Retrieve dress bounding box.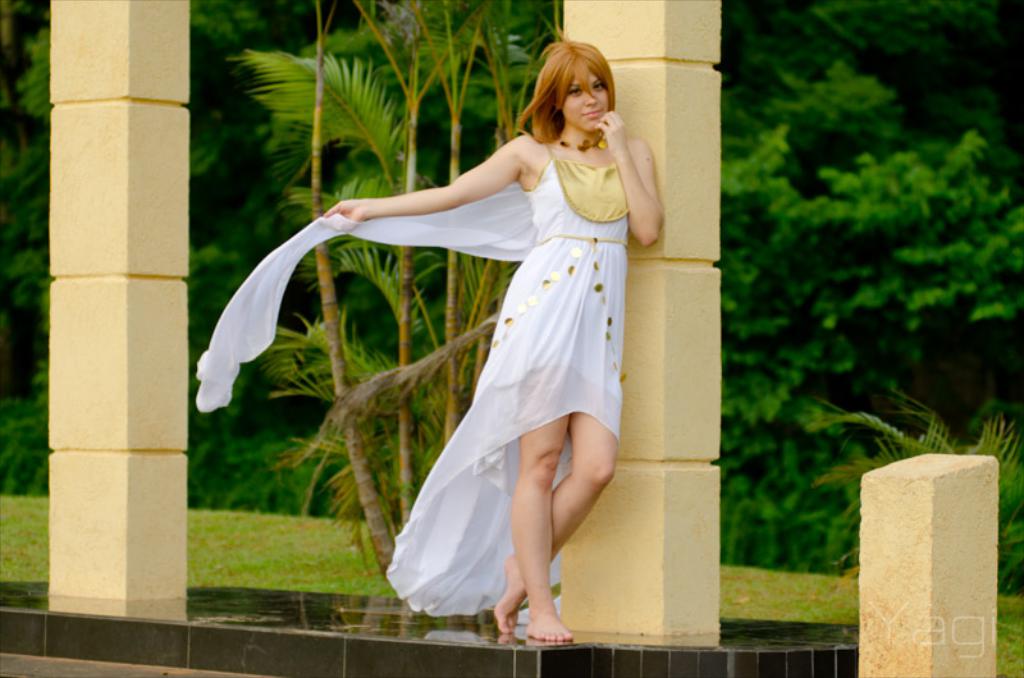
Bounding box: [196, 137, 631, 619].
